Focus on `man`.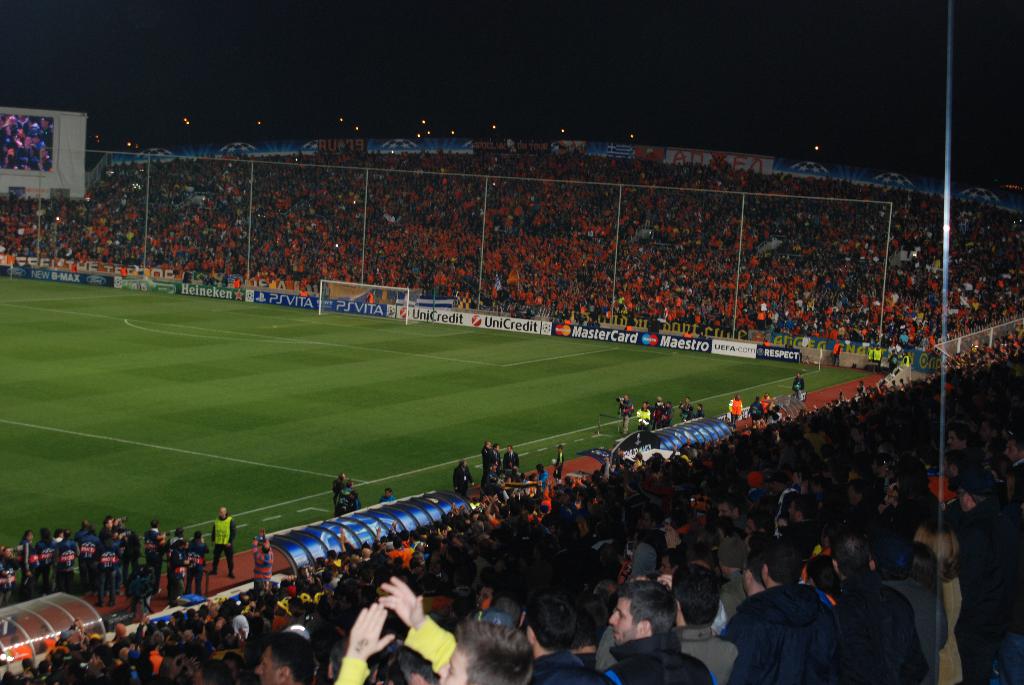
Focused at crop(474, 439, 492, 478).
